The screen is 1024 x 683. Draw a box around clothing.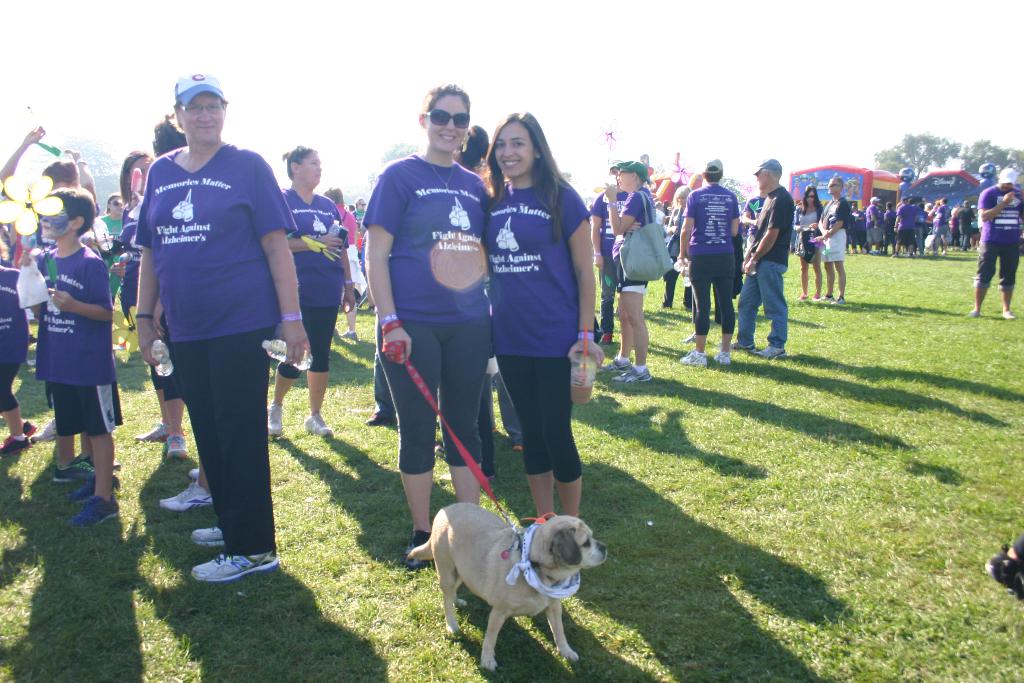
135 146 295 559.
